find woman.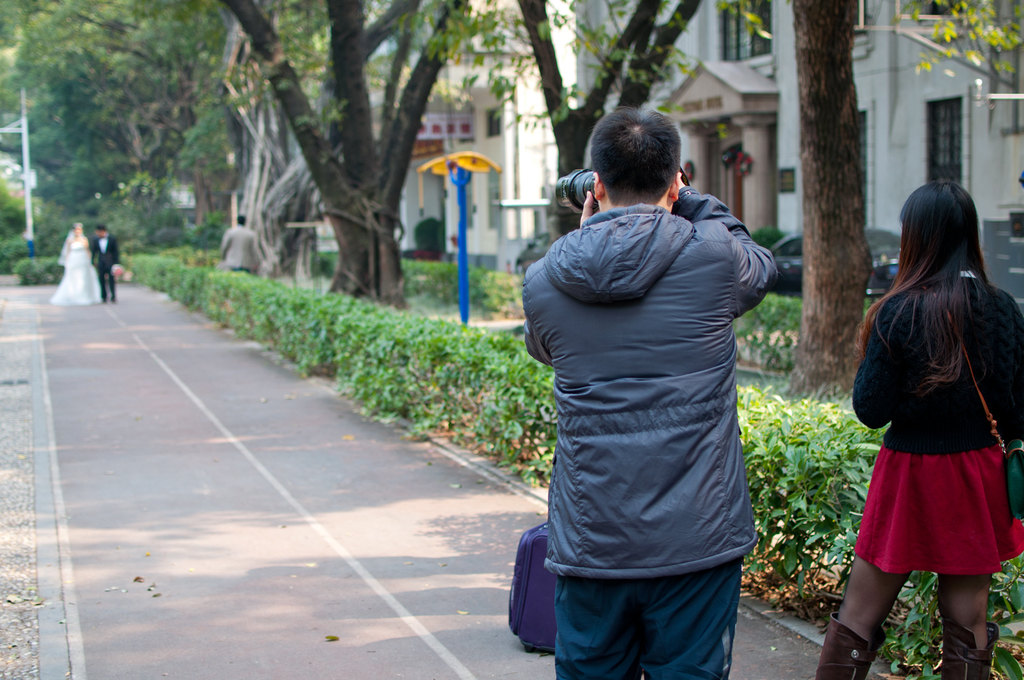
<region>835, 164, 1023, 670</region>.
